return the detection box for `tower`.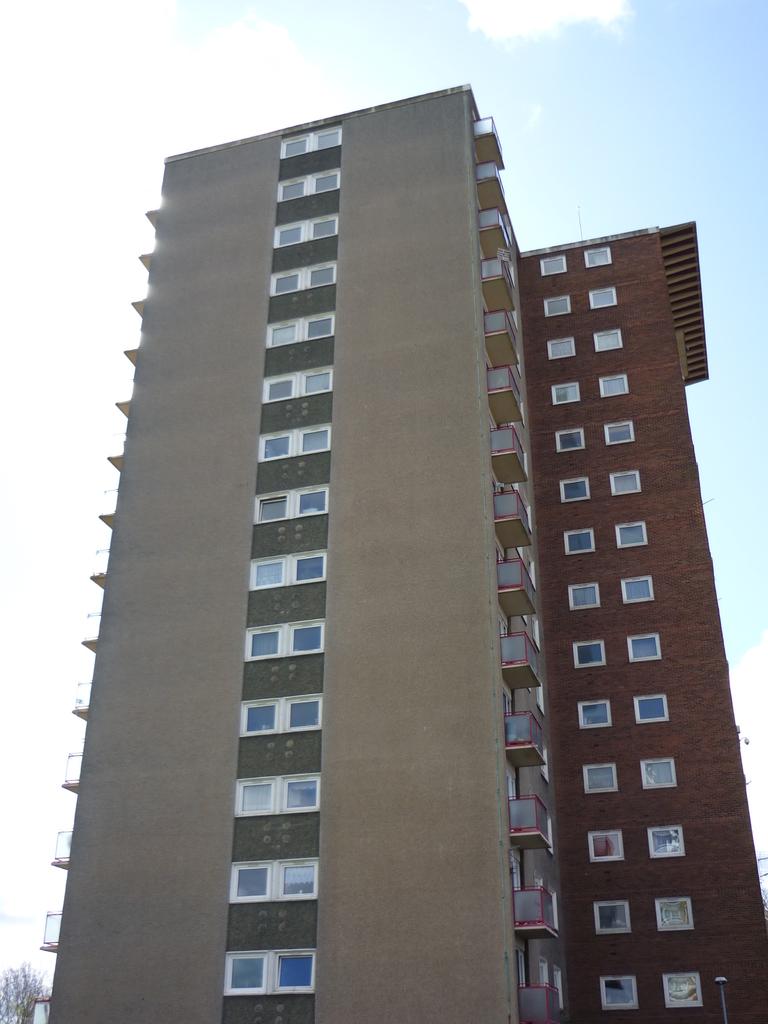
113,77,586,887.
